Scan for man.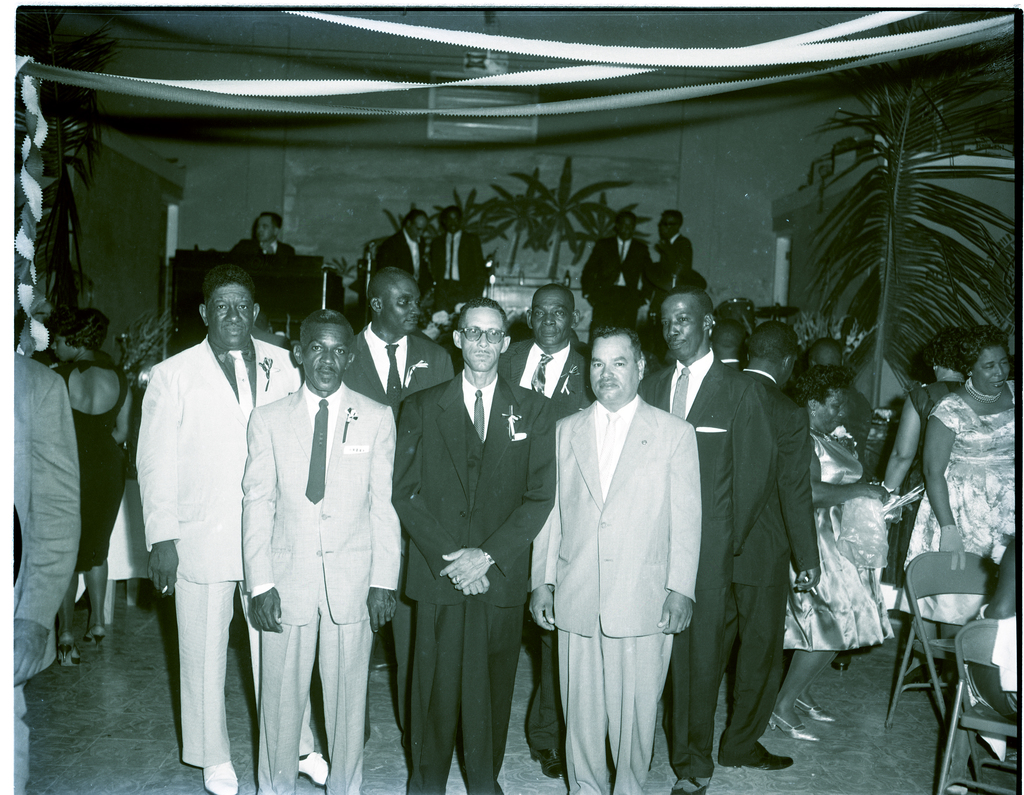
Scan result: [x1=648, y1=209, x2=698, y2=340].
